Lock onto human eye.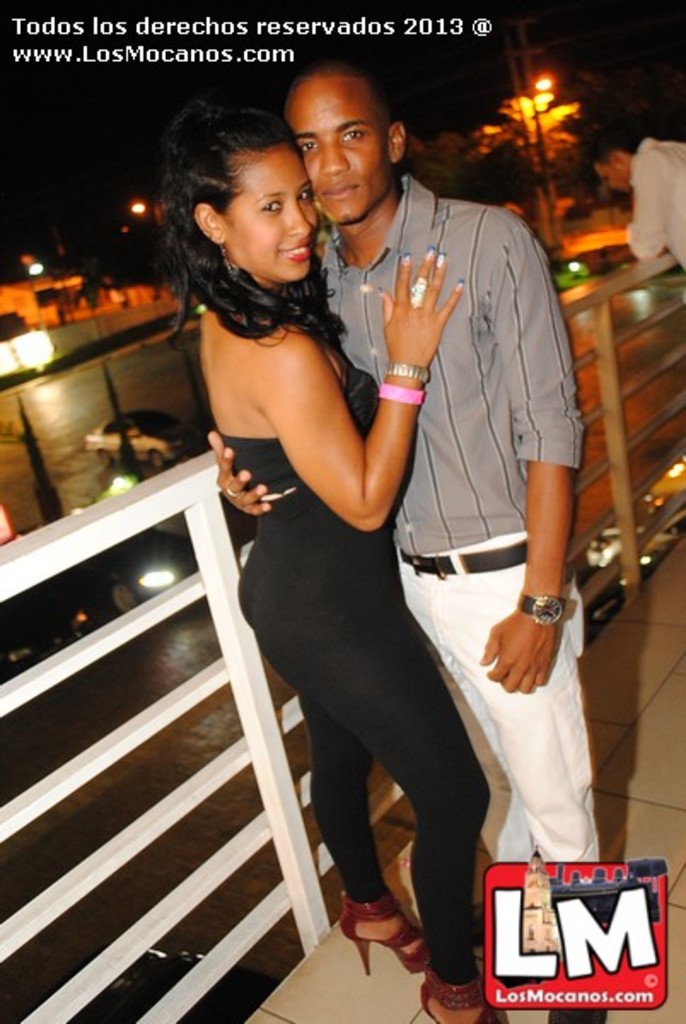
Locked: detection(258, 198, 278, 215).
